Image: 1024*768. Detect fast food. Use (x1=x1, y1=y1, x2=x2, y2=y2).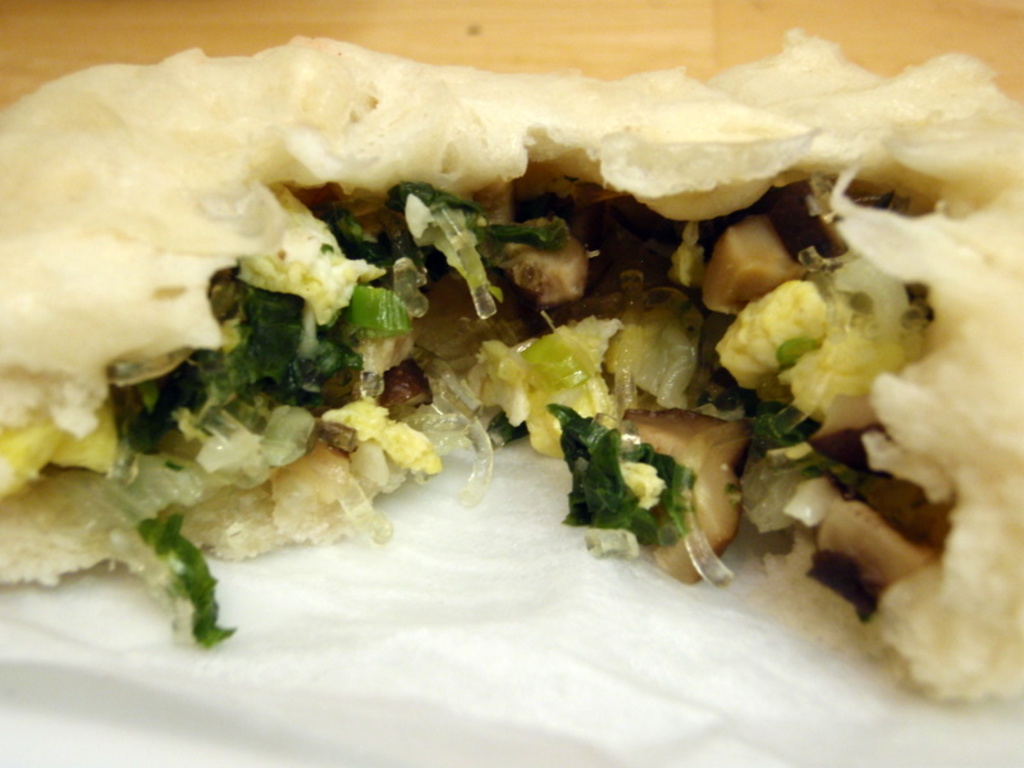
(x1=17, y1=0, x2=1023, y2=718).
